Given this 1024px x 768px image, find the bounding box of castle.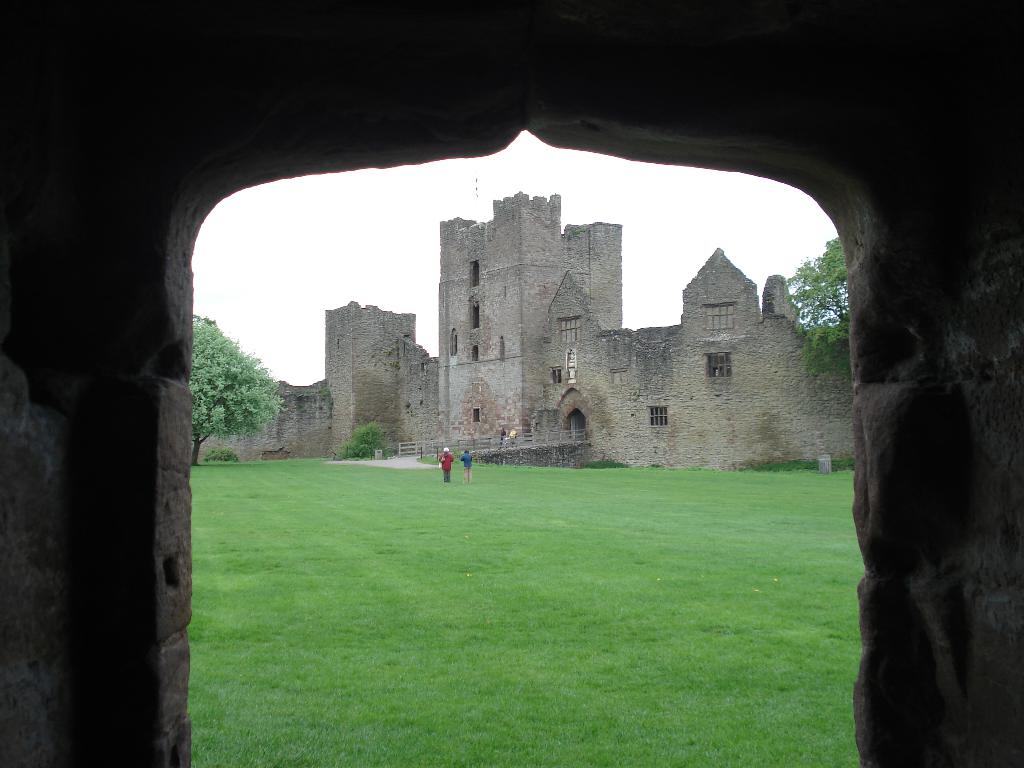
pyautogui.locateOnScreen(223, 170, 820, 498).
